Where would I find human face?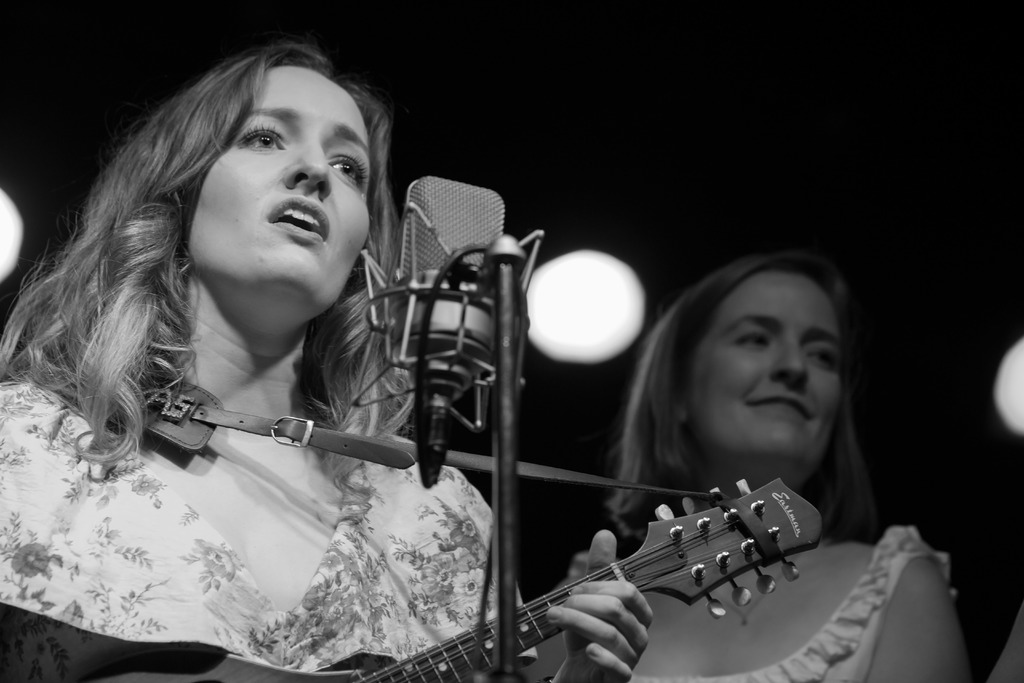
At bbox=[687, 276, 846, 467].
